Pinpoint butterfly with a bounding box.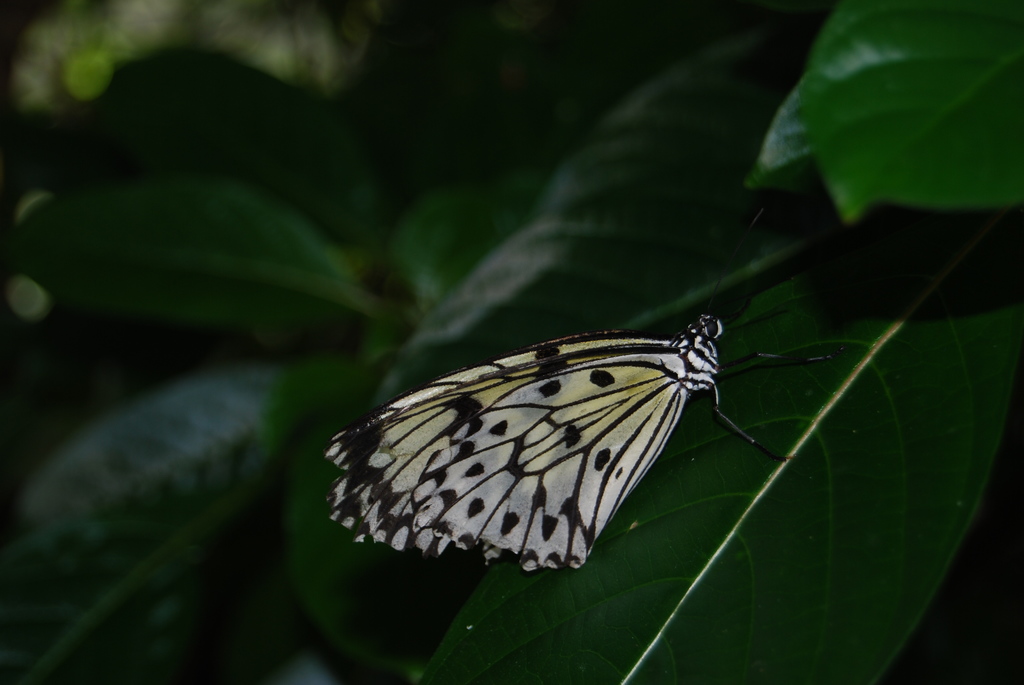
bbox=[335, 281, 714, 611].
